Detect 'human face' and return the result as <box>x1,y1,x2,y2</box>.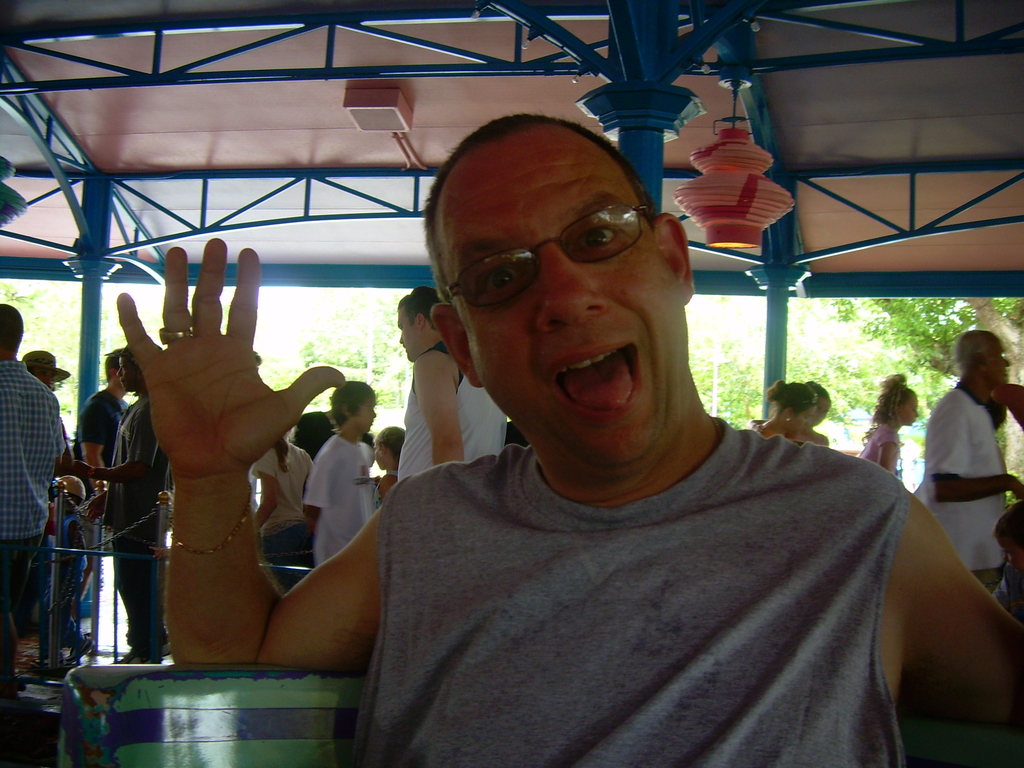
<box>354,394,376,433</box>.
